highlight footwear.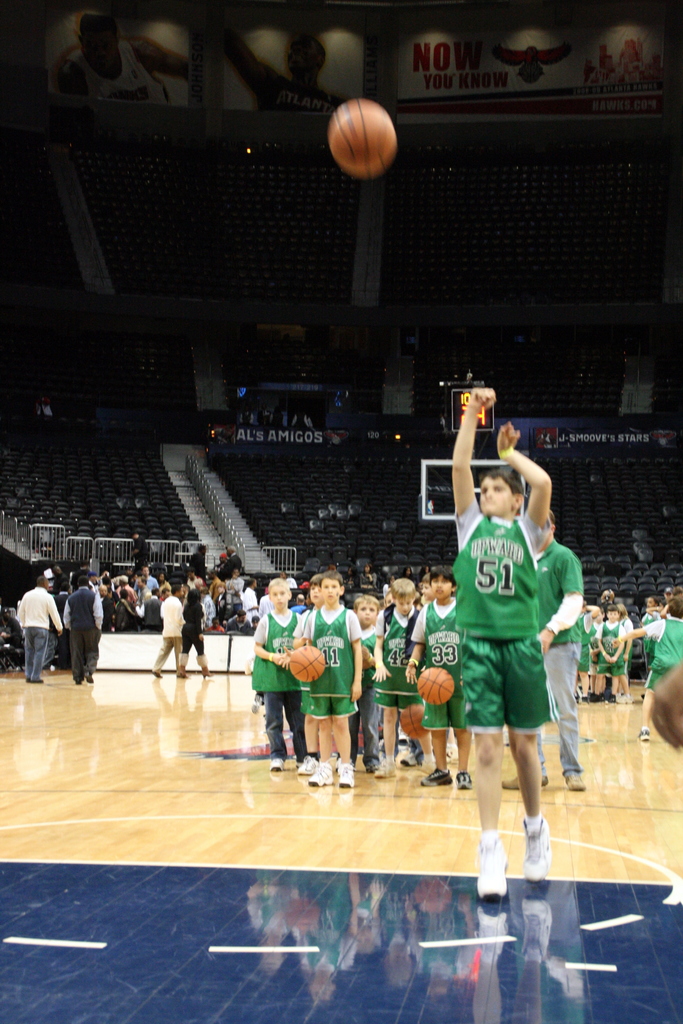
Highlighted region: x1=630, y1=721, x2=650, y2=746.
